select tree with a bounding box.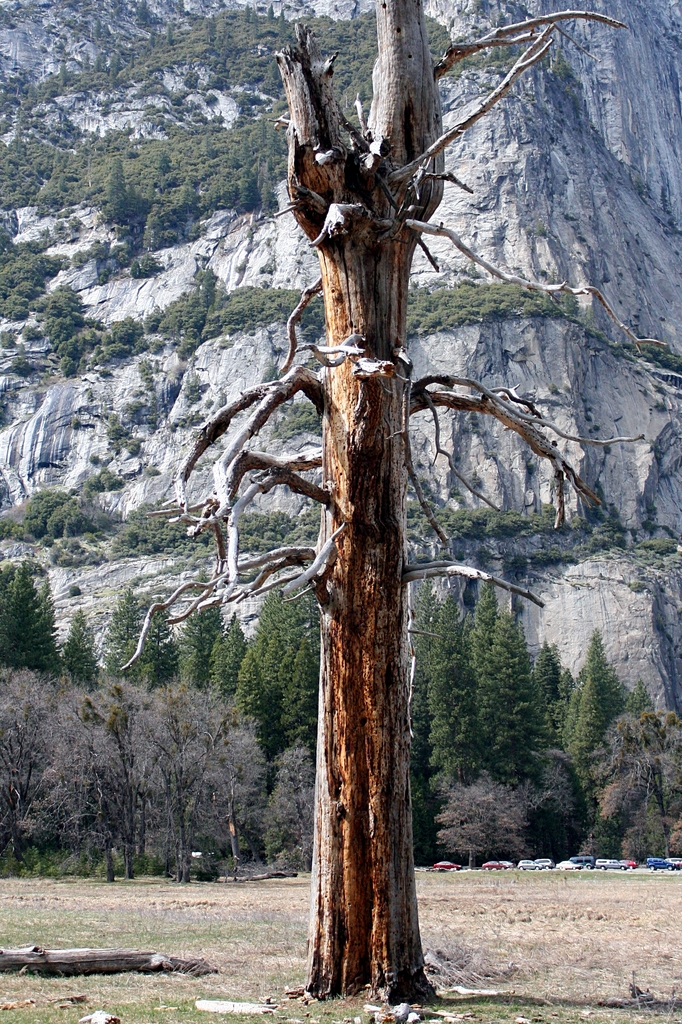
[left=104, top=603, right=139, bottom=685].
